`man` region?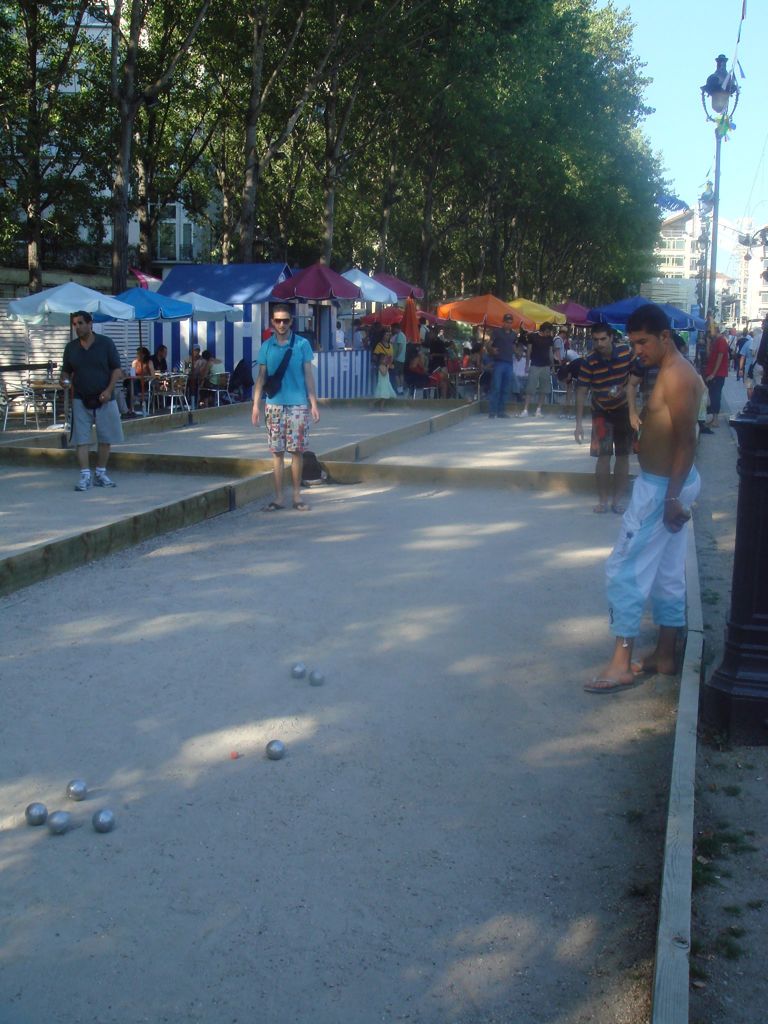
392,321,408,393
